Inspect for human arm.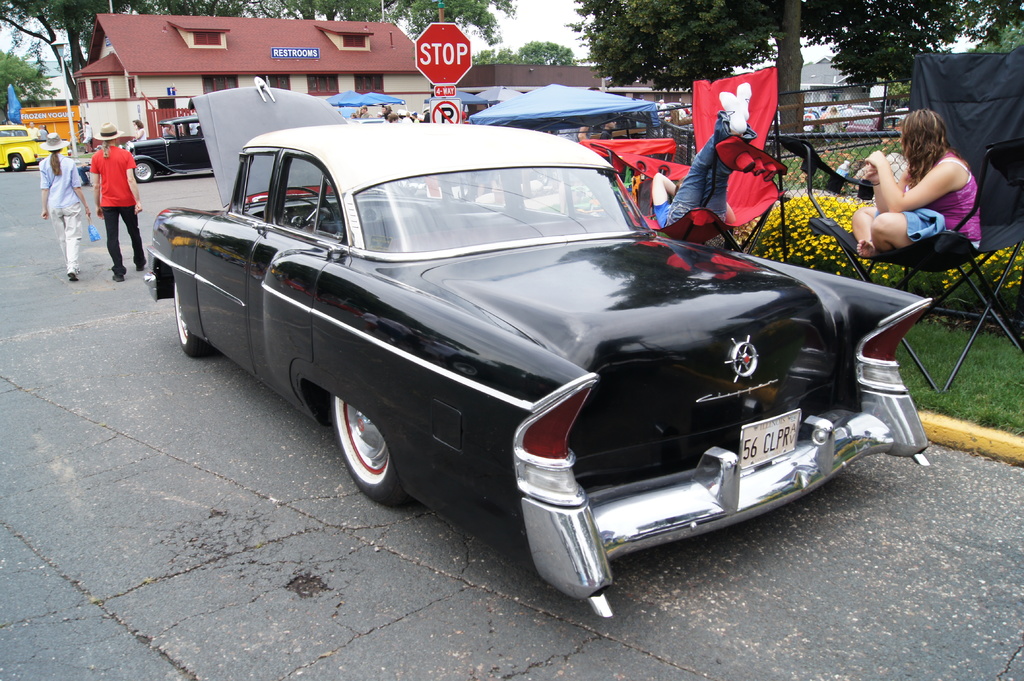
Inspection: BBox(862, 145, 966, 211).
